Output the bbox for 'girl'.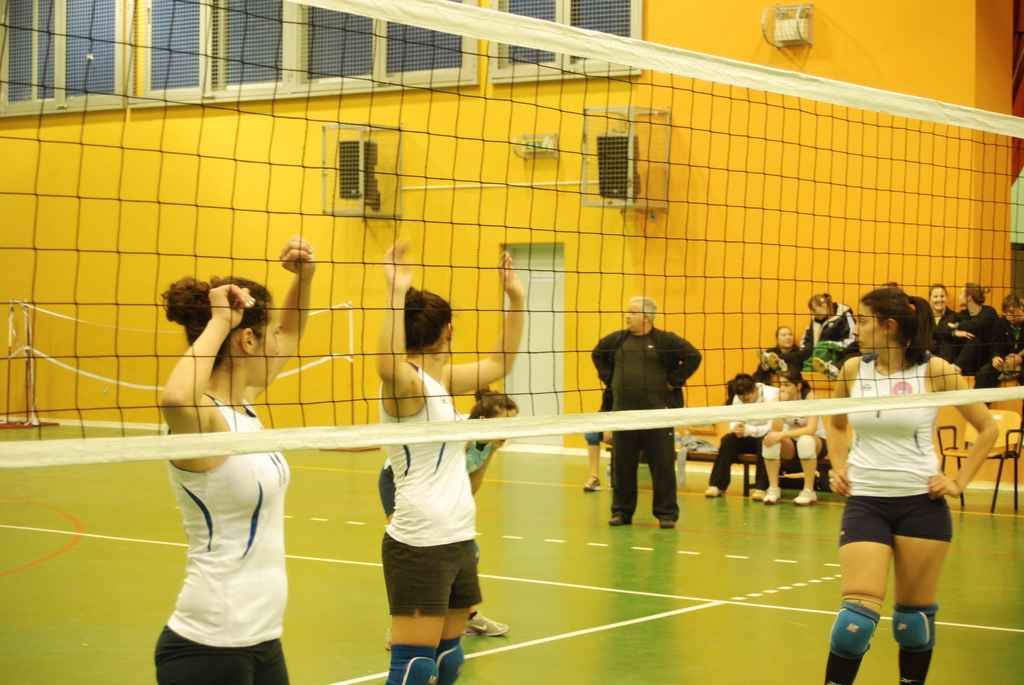
824/285/1000/684.
